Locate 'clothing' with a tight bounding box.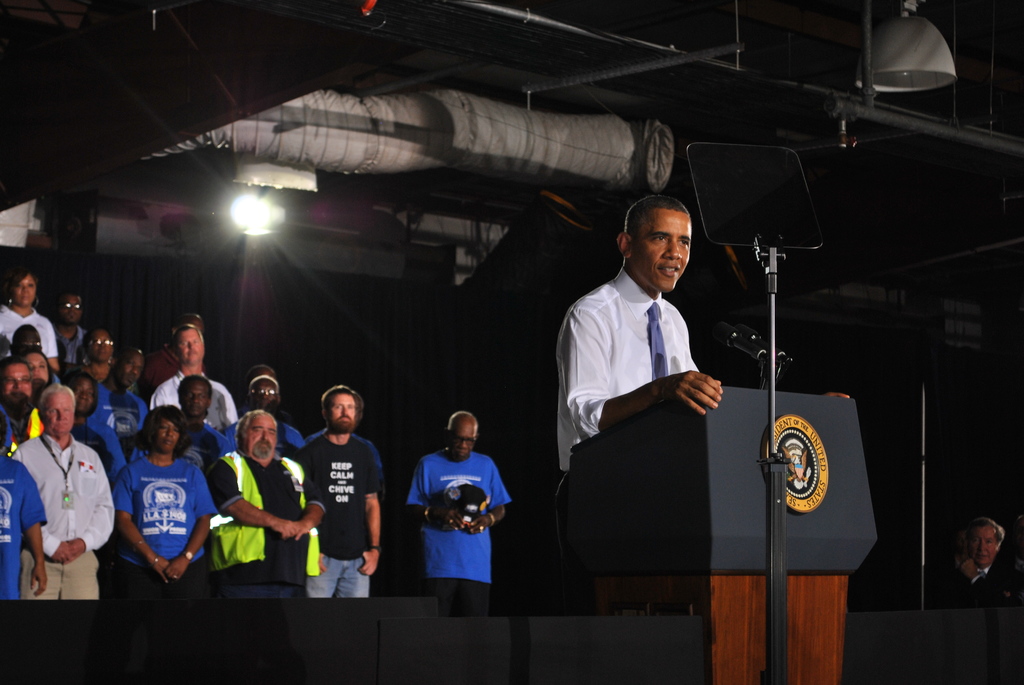
{"left": 0, "top": 452, "right": 52, "bottom": 595}.
